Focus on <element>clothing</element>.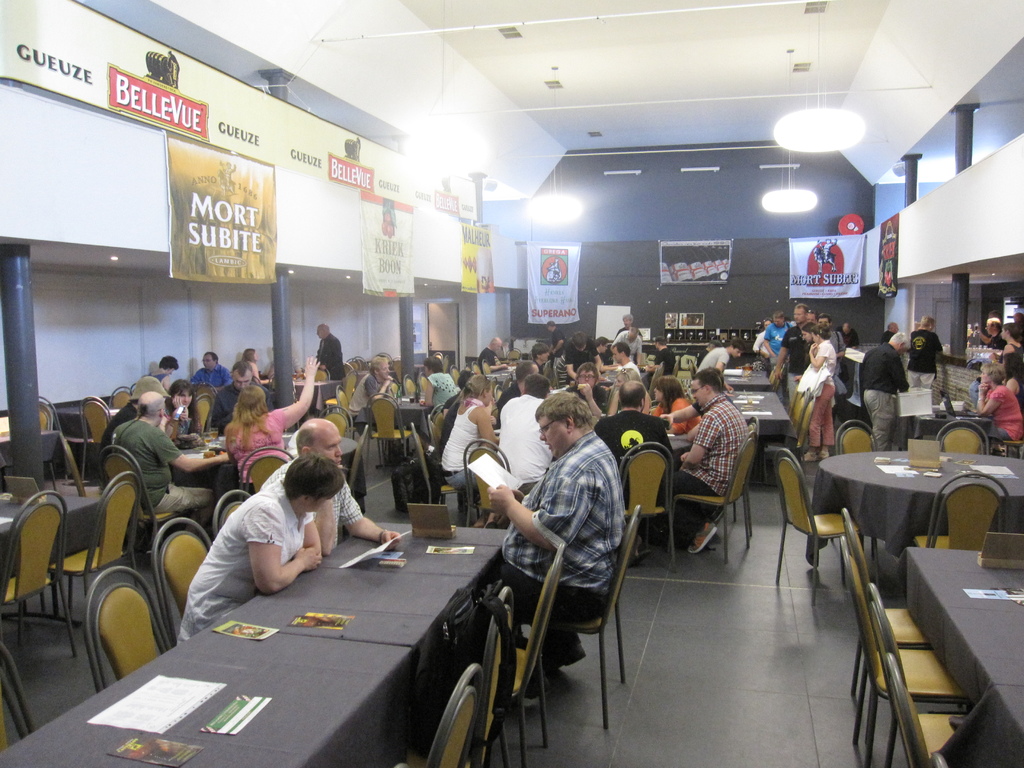
Focused at BBox(989, 385, 1023, 442).
